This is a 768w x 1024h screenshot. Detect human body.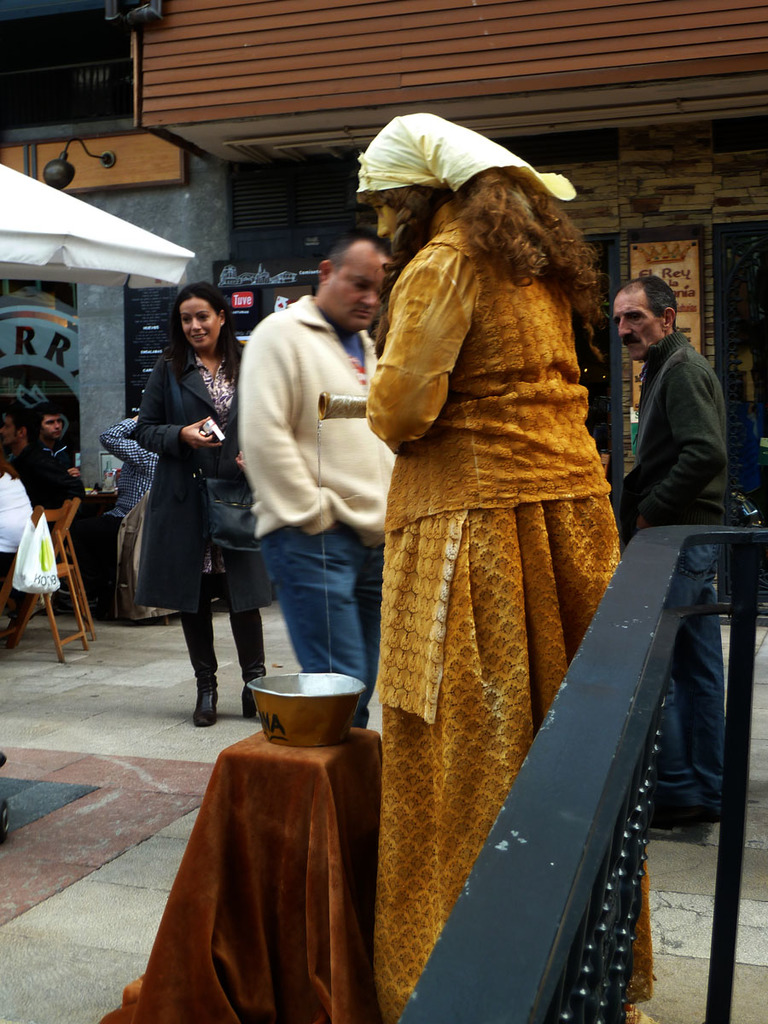
rect(325, 107, 675, 998).
